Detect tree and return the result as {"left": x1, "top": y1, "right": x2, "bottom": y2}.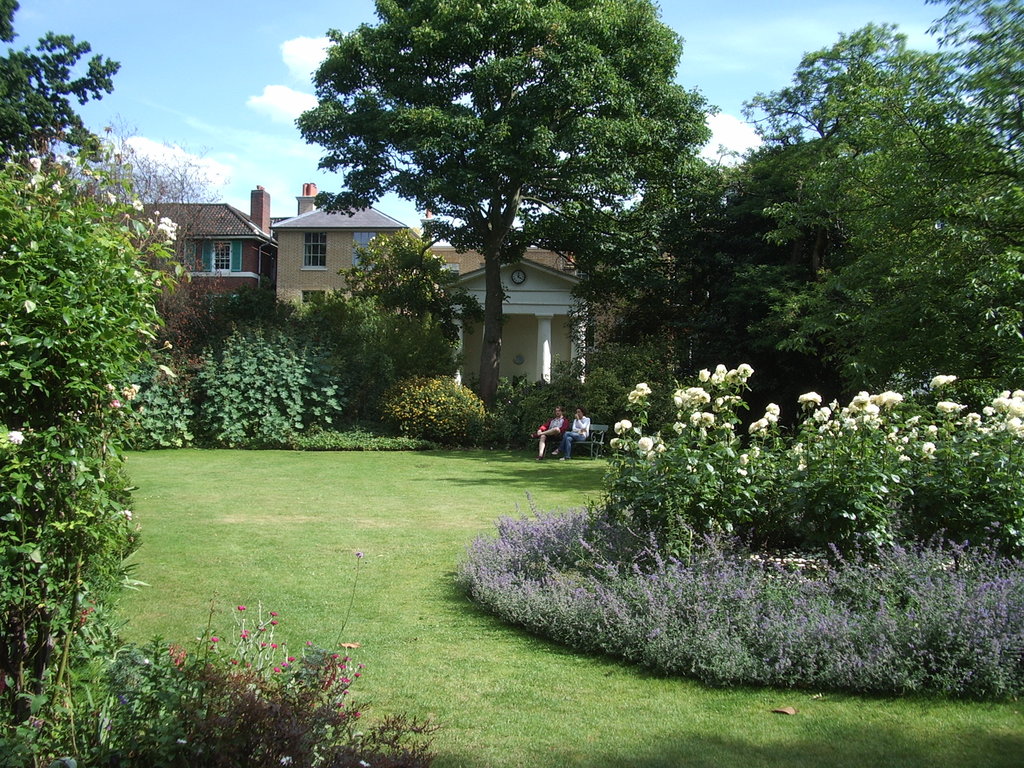
{"left": 341, "top": 221, "right": 483, "bottom": 344}.
